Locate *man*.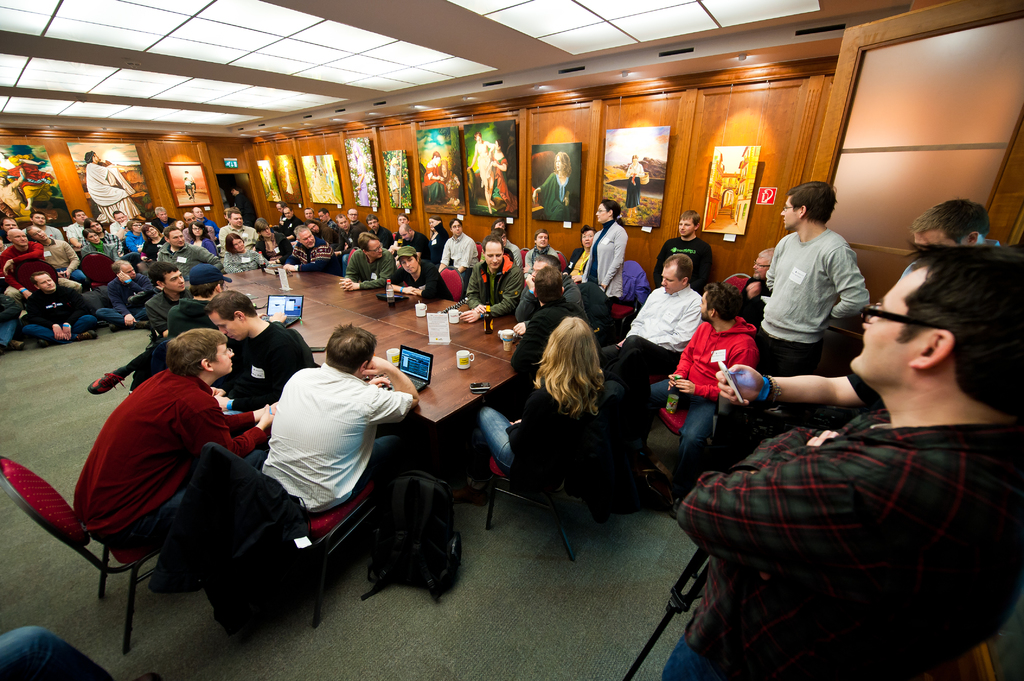
Bounding box: (left=0, top=220, right=43, bottom=298).
